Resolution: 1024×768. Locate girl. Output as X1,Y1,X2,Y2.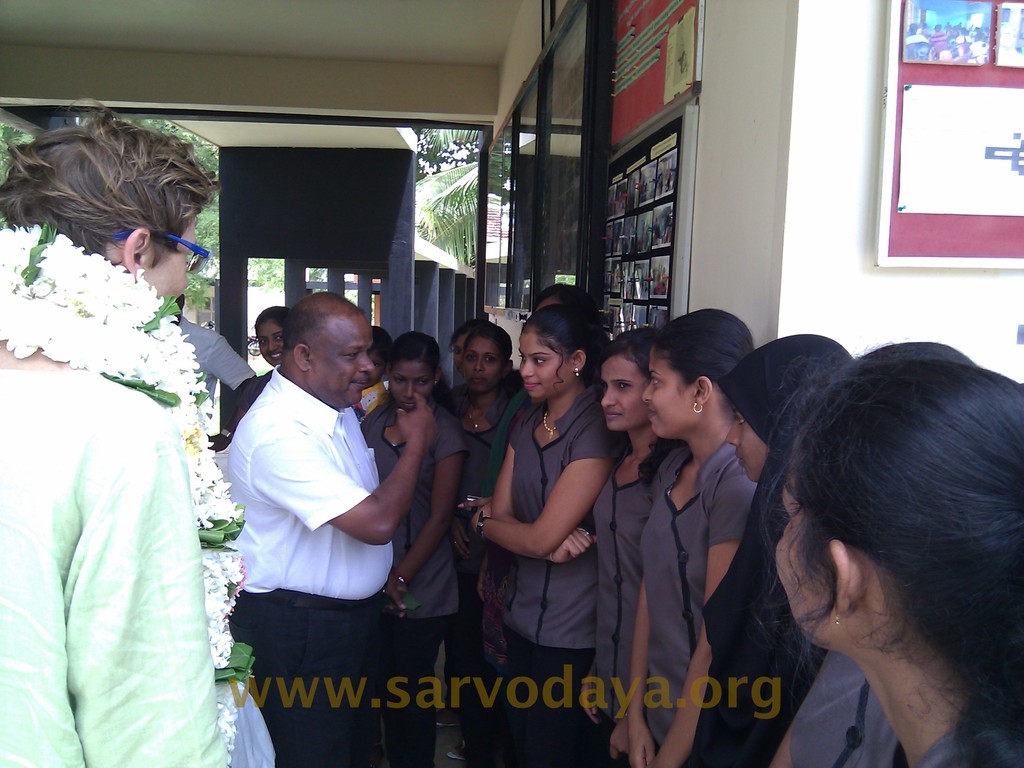
449,317,479,399.
